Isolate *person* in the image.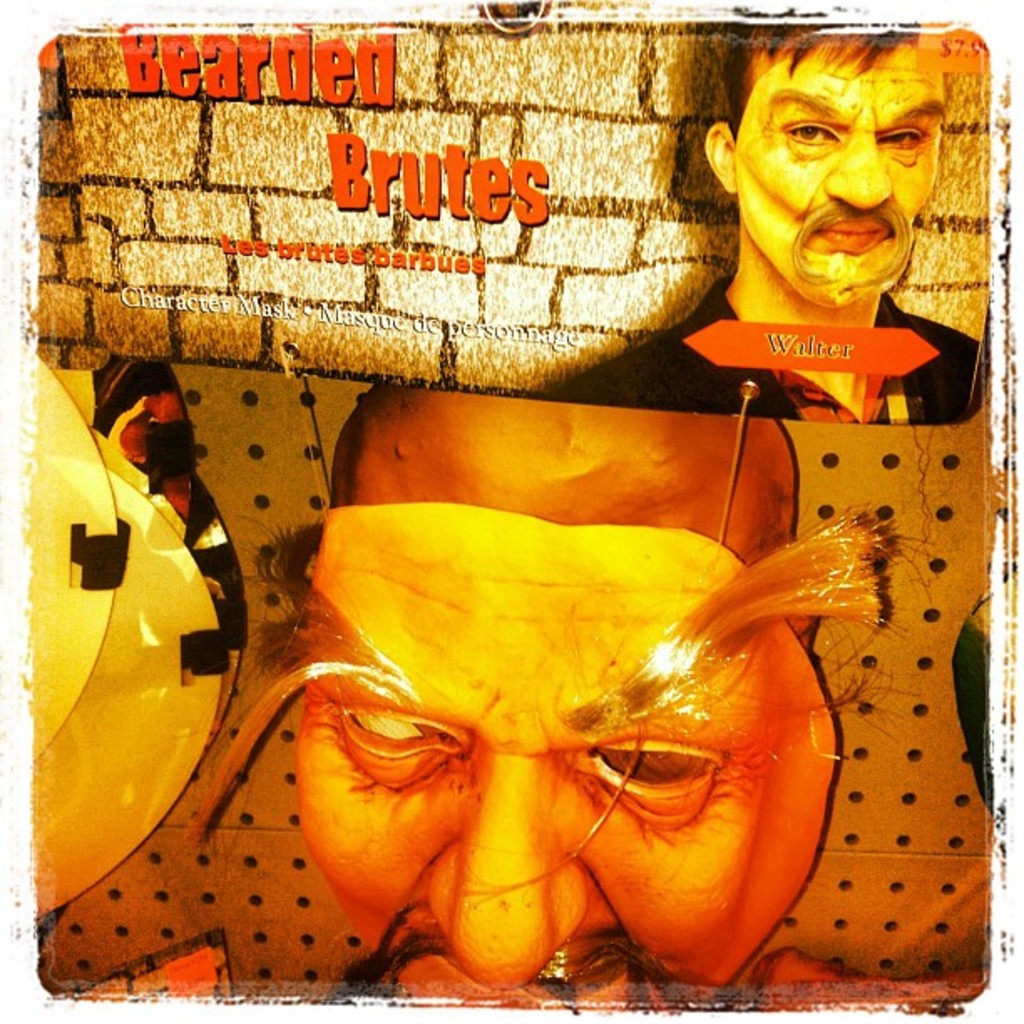
Isolated region: <box>537,30,987,417</box>.
